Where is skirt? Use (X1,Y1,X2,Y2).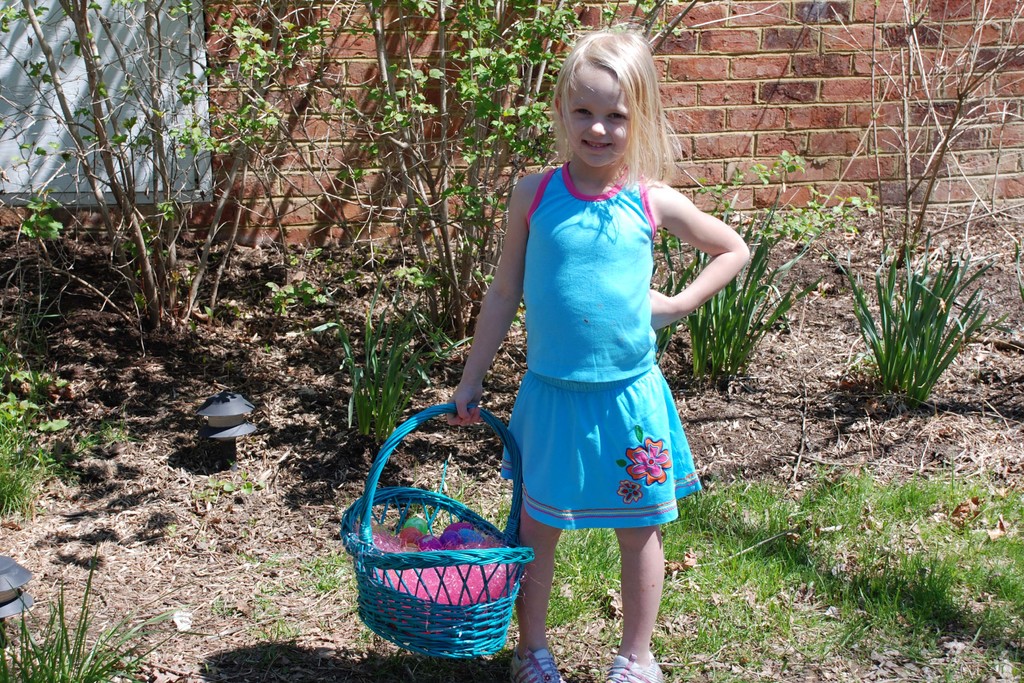
(495,365,705,530).
